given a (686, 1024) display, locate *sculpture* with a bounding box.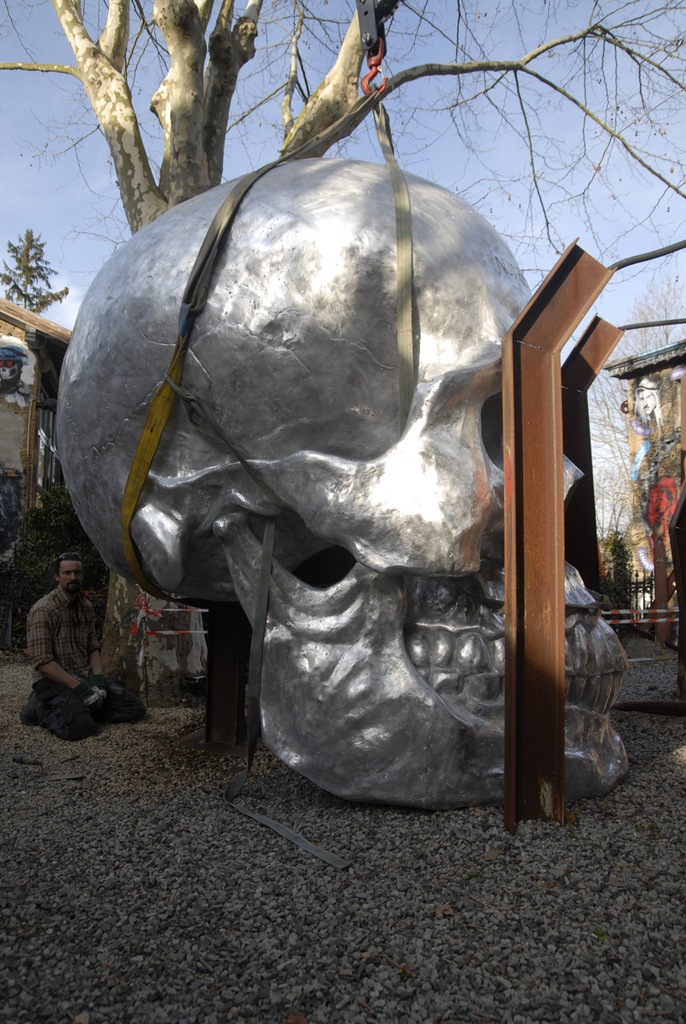
Located: detection(60, 145, 649, 807).
